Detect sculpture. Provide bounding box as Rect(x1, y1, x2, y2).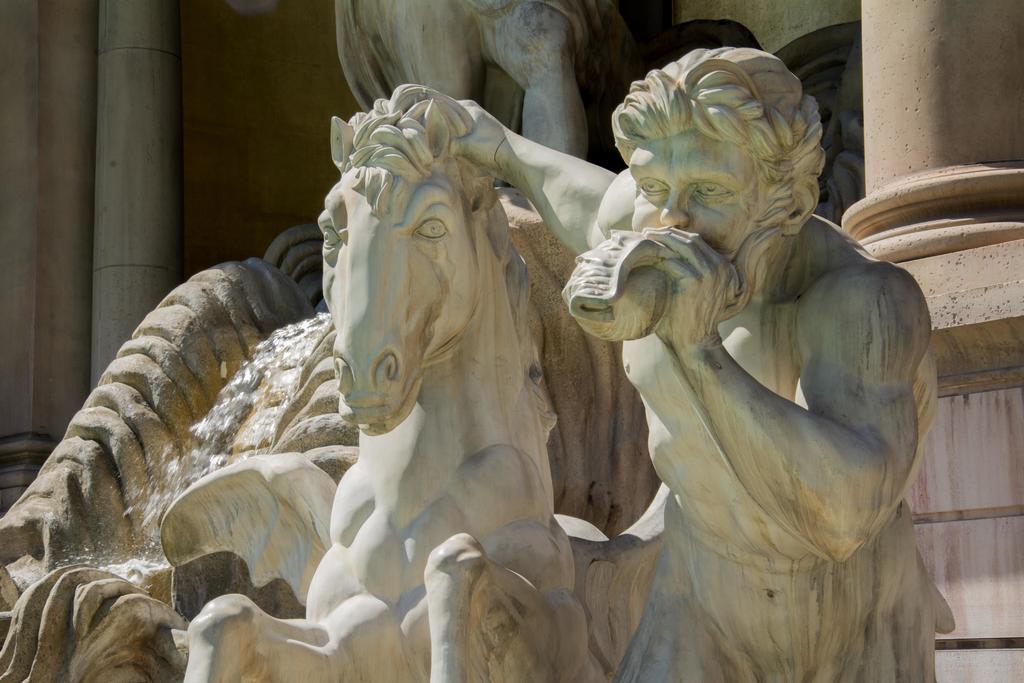
Rect(83, 53, 952, 682).
